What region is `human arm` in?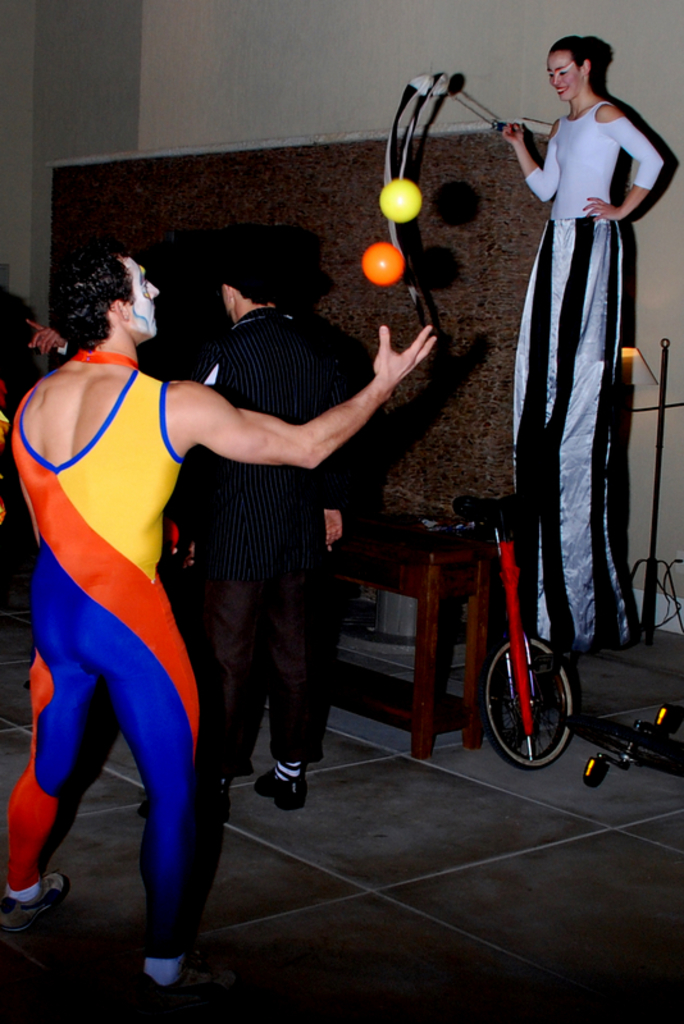
<region>589, 109, 672, 230</region>.
